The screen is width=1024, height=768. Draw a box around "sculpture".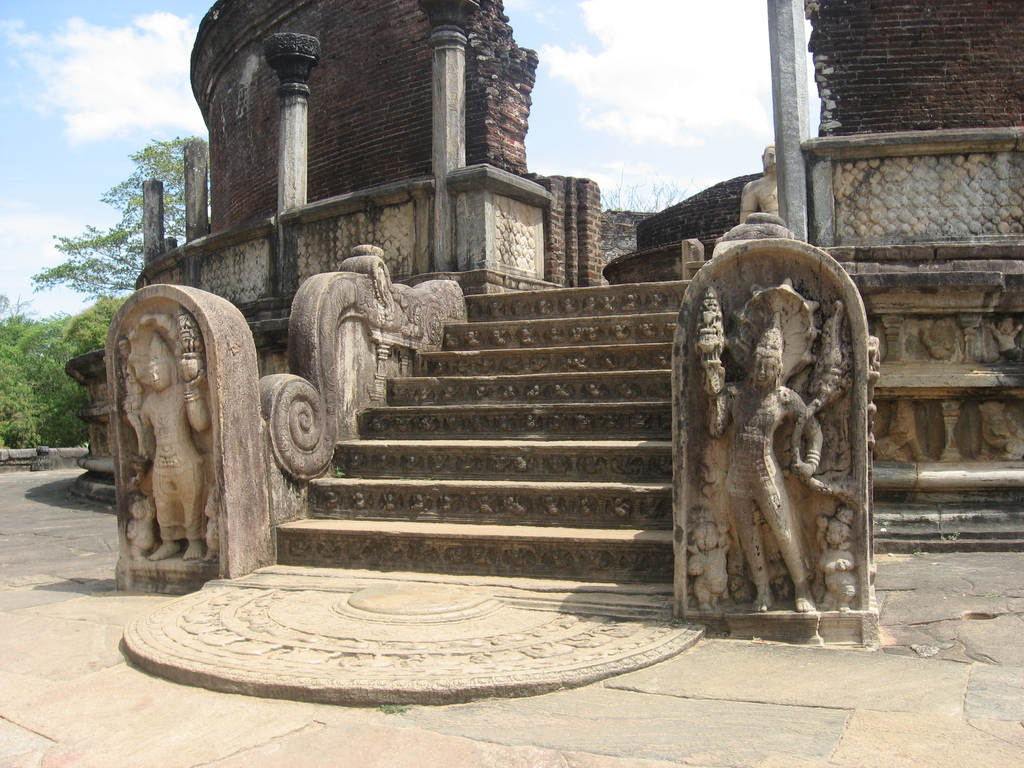
bbox=(867, 401, 931, 466).
